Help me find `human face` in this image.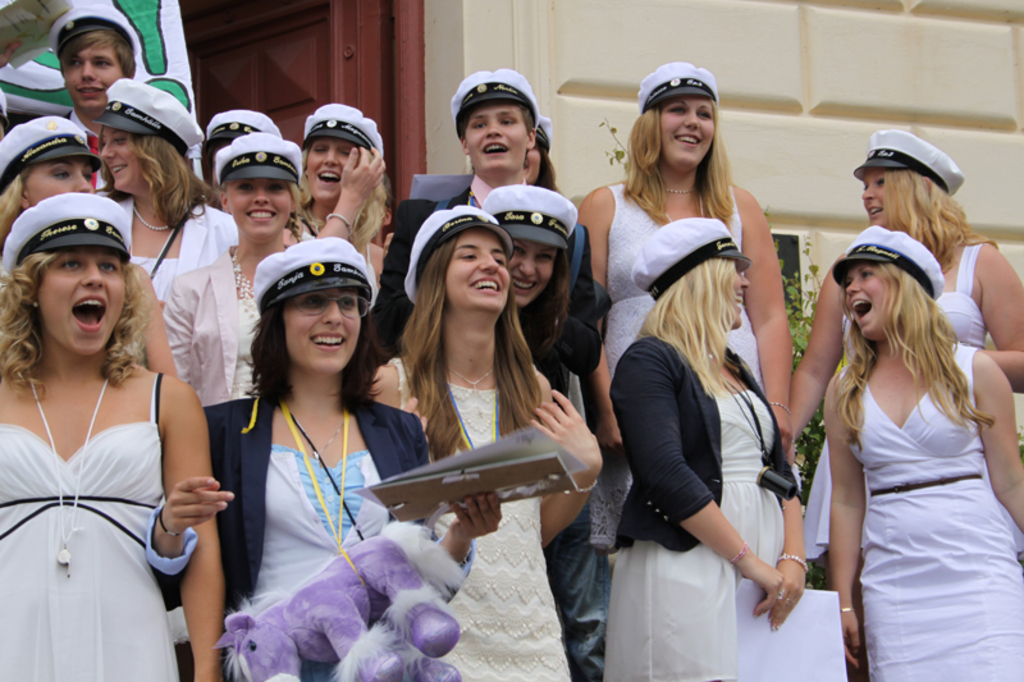
Found it: BBox(38, 248, 120, 361).
